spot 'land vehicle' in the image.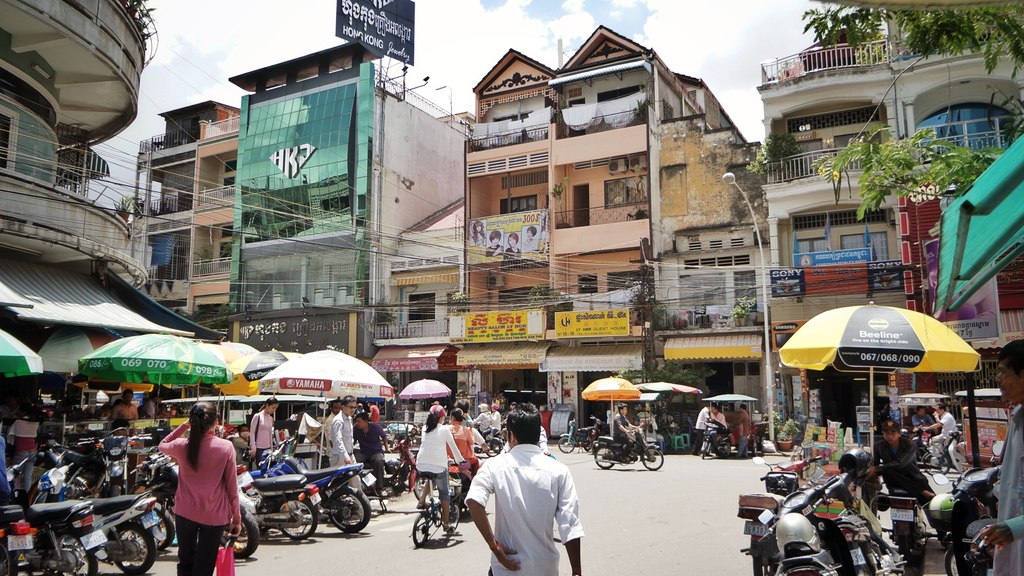
'land vehicle' found at Rect(757, 472, 844, 575).
